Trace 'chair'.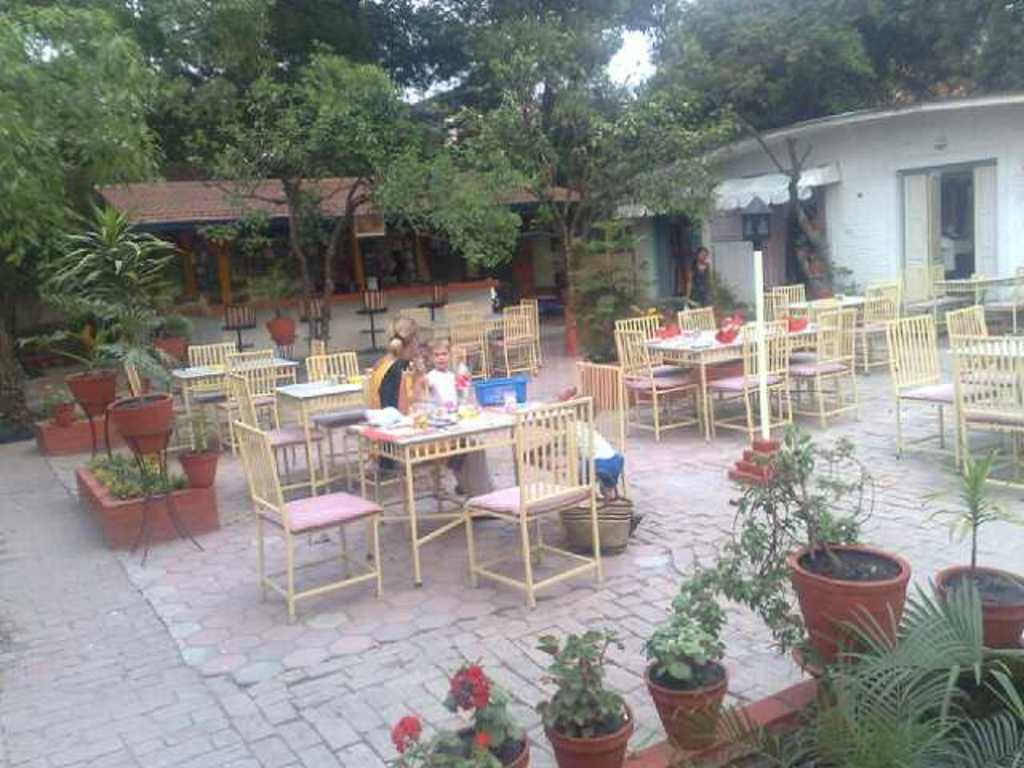
Traced to bbox(950, 330, 1022, 499).
